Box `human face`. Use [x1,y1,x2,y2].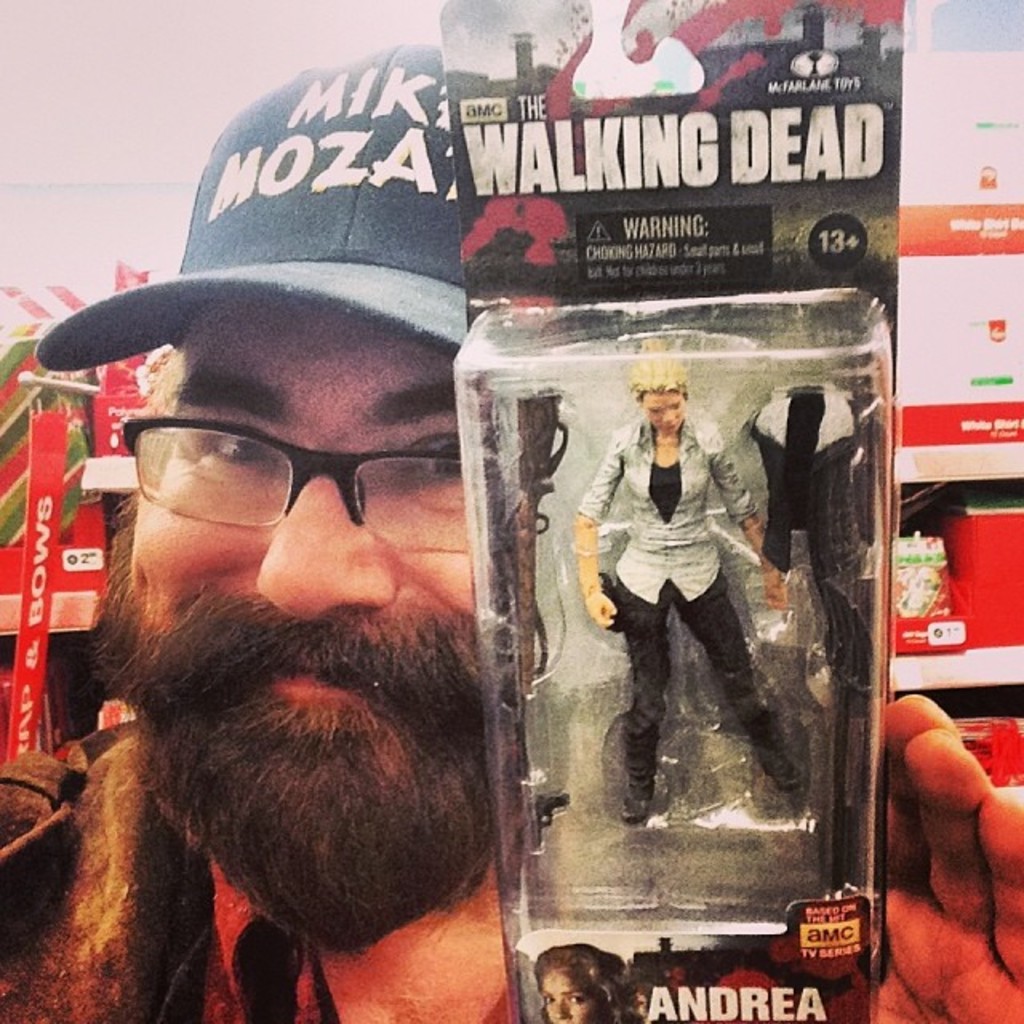
[130,288,475,853].
